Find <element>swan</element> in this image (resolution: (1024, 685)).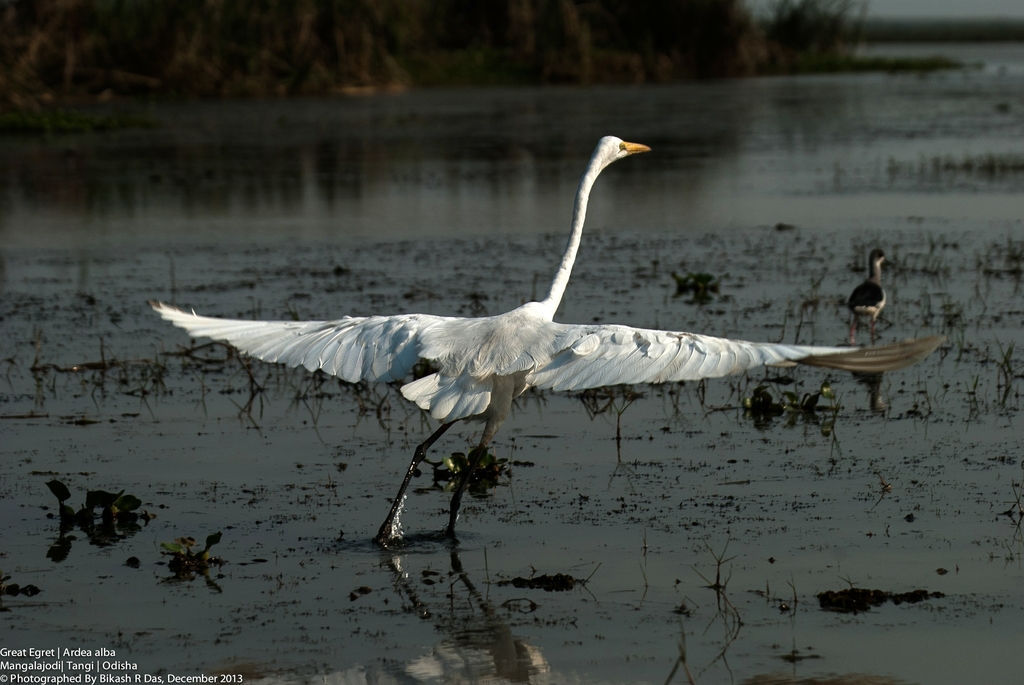
rect(144, 133, 948, 546).
